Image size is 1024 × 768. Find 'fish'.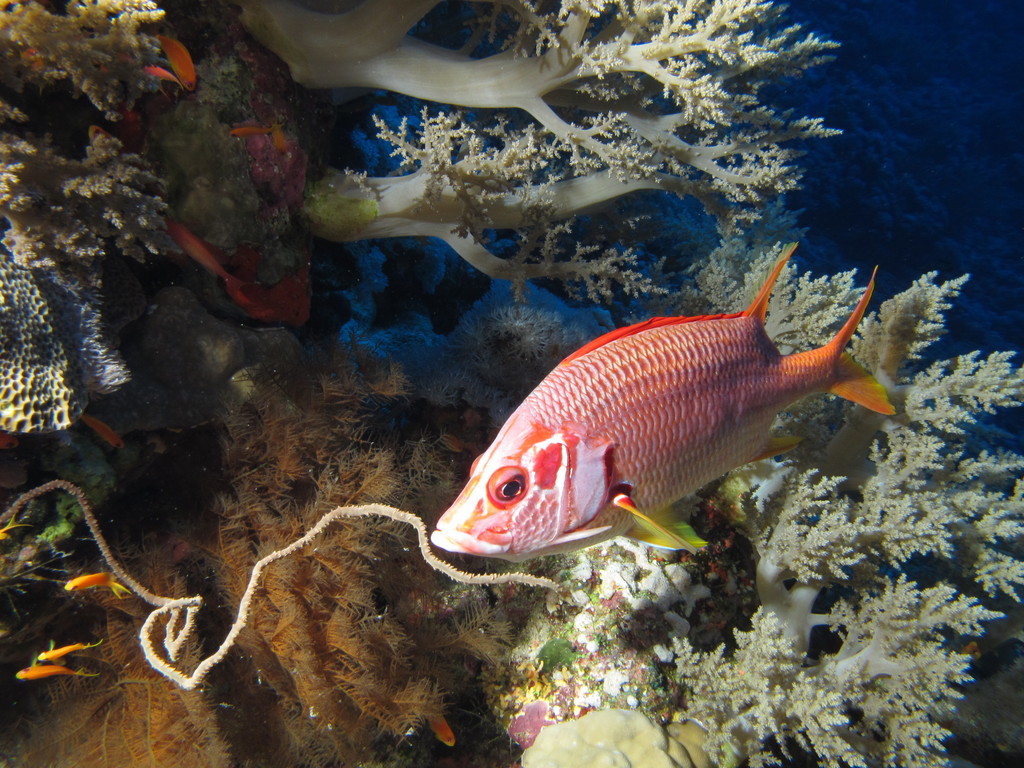
Rect(78, 411, 127, 451).
